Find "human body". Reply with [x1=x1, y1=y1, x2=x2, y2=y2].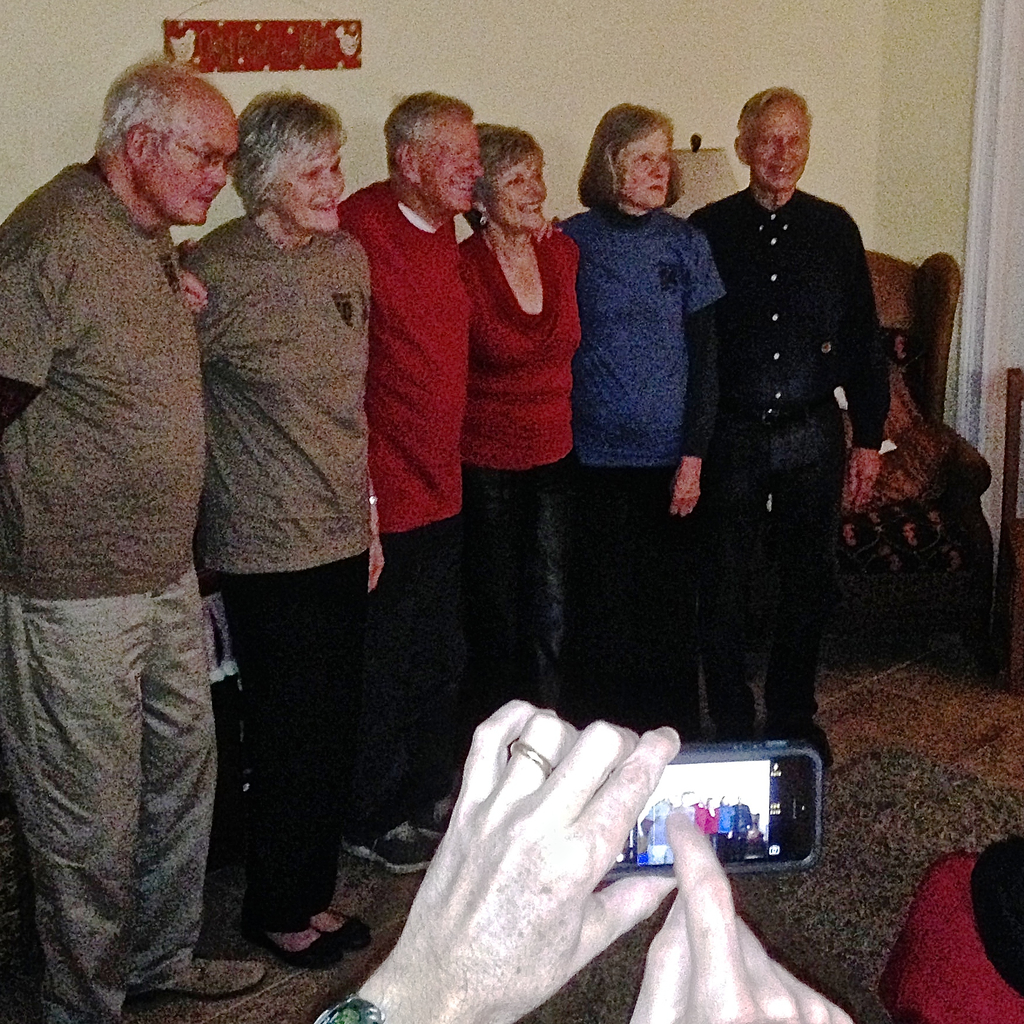
[x1=739, y1=801, x2=755, y2=836].
